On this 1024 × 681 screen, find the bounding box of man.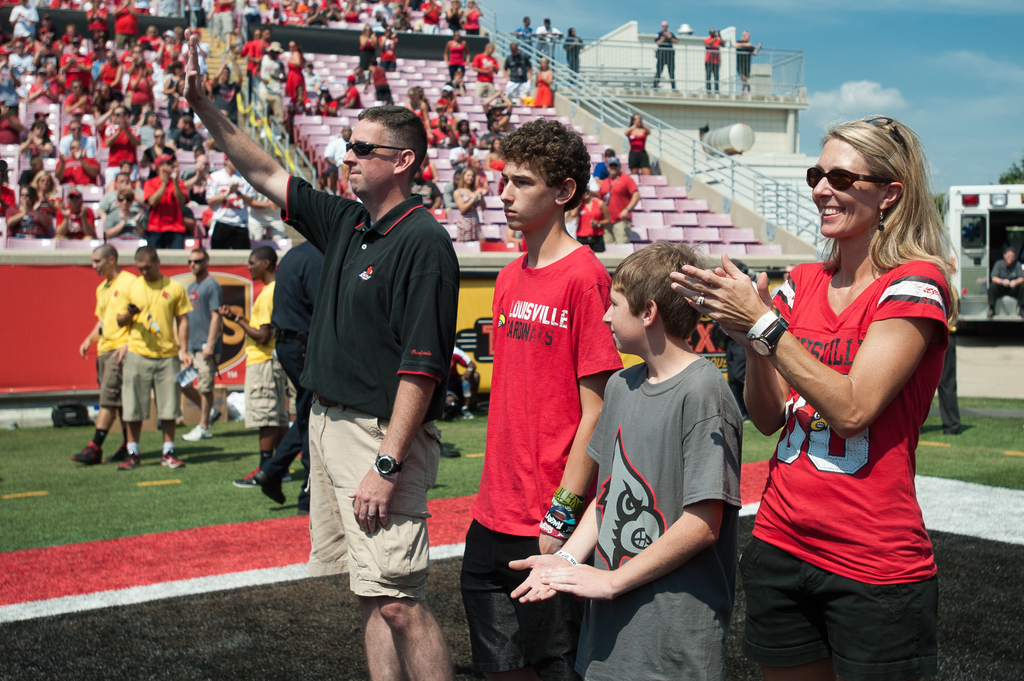
Bounding box: <box>510,14,534,49</box>.
